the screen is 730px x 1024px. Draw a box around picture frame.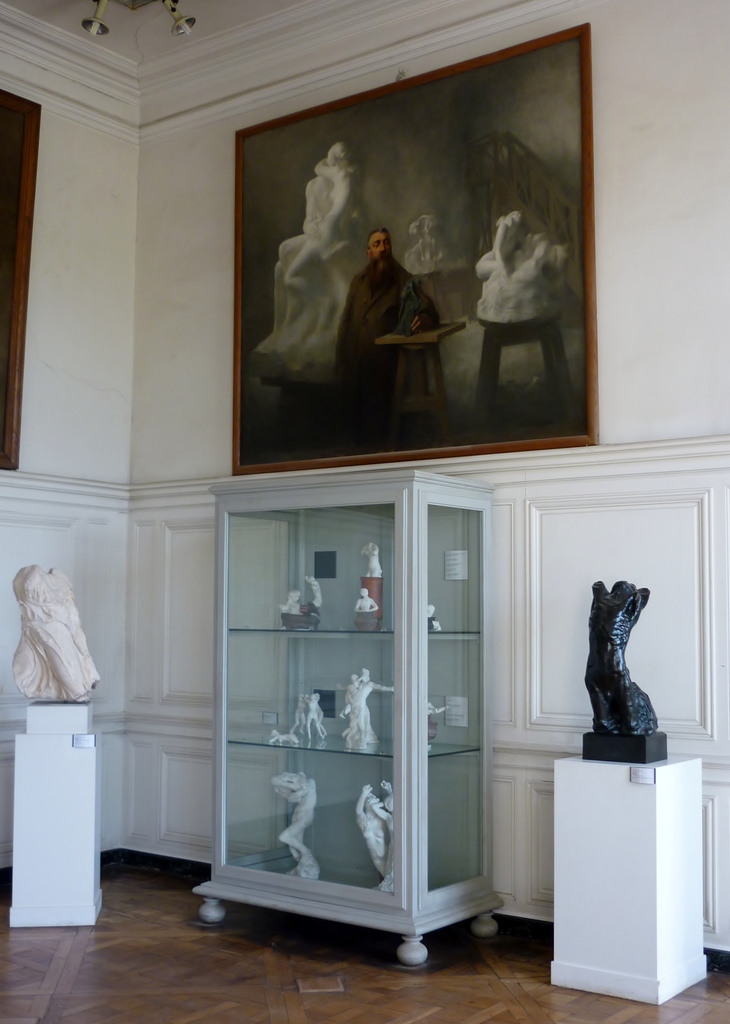
box=[0, 84, 42, 469].
